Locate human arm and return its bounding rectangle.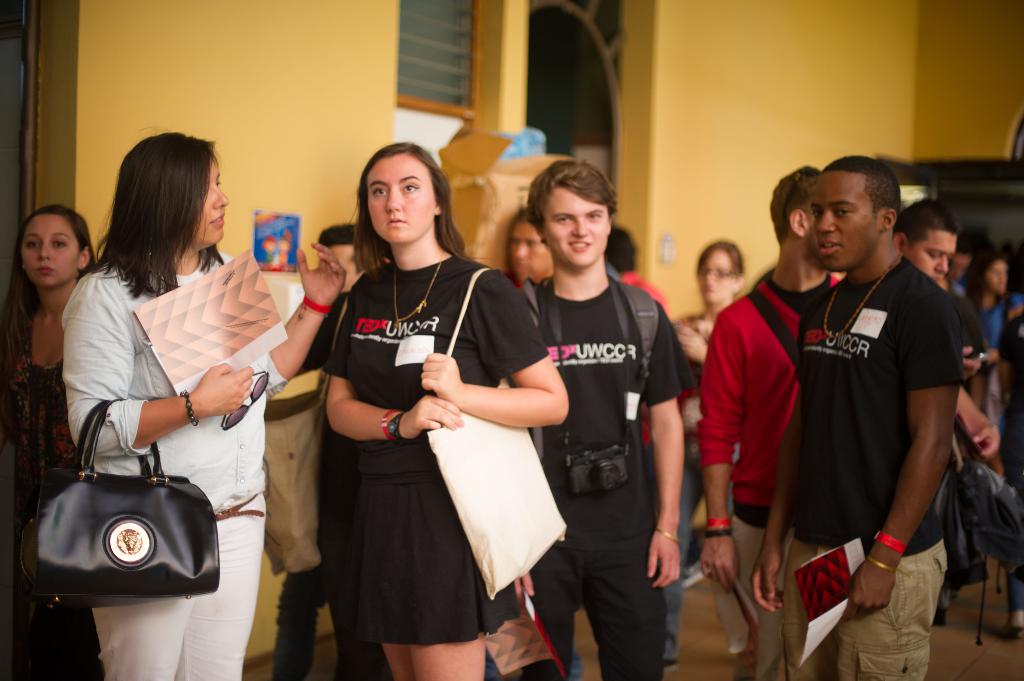
<bbox>746, 374, 803, 614</bbox>.
